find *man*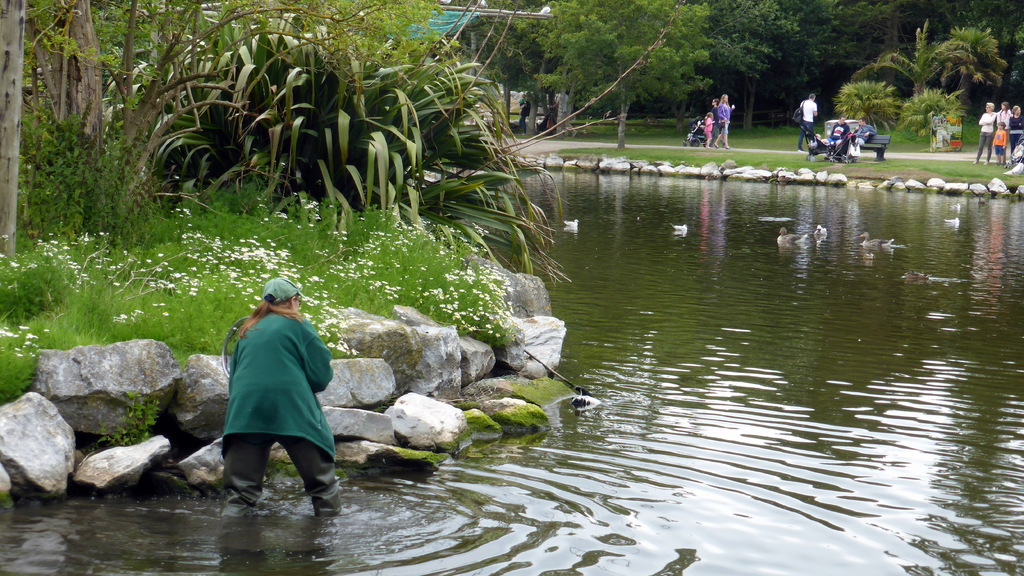
left=793, top=90, right=823, bottom=153
